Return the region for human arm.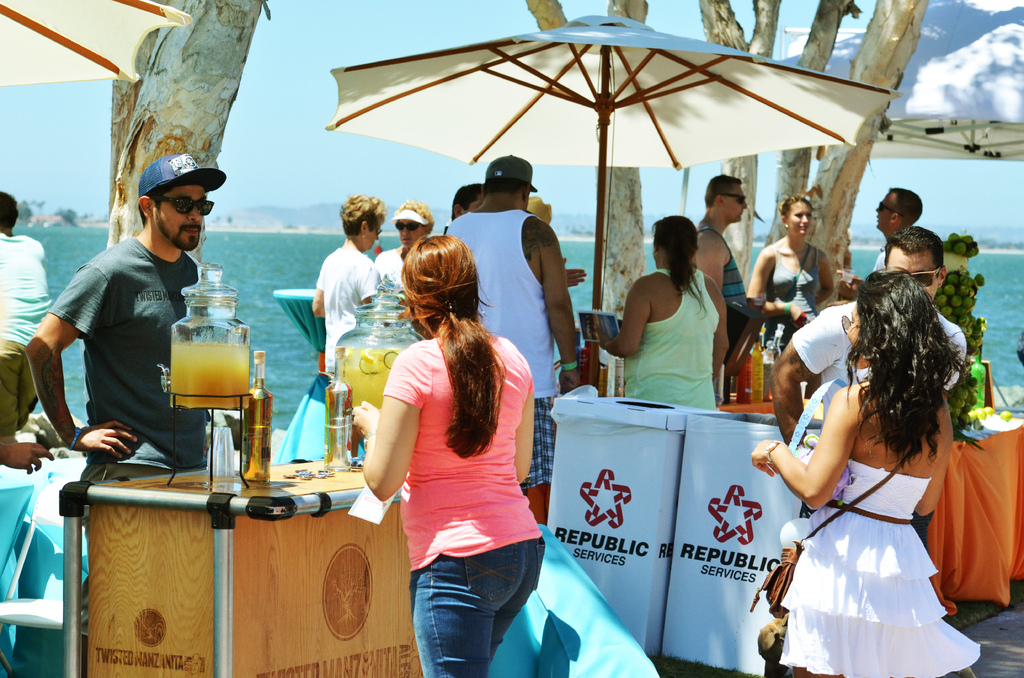
Rect(529, 213, 579, 386).
